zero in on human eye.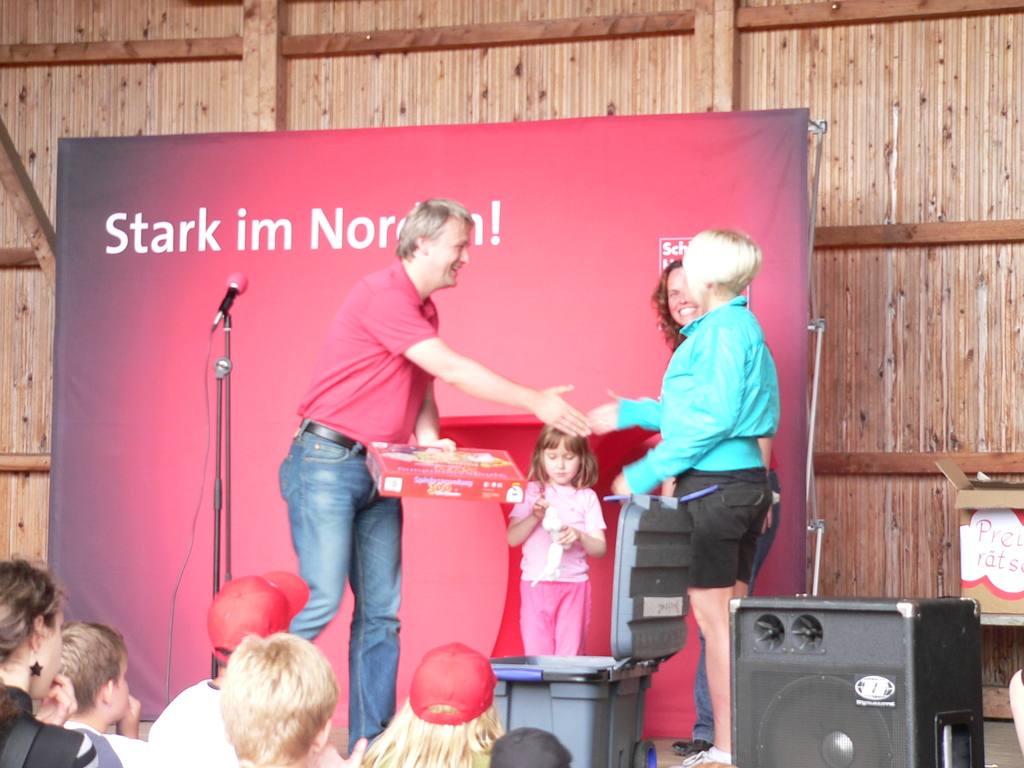
Zeroed in: 547/452/554/460.
